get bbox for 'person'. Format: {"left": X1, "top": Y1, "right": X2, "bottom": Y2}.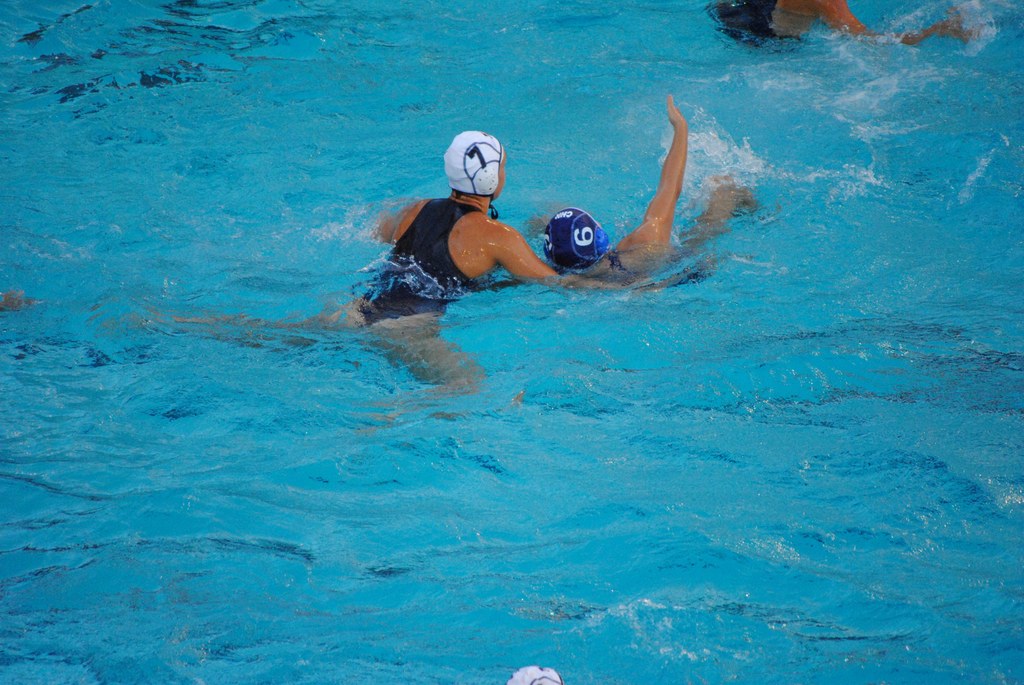
{"left": 0, "top": 289, "right": 44, "bottom": 316}.
